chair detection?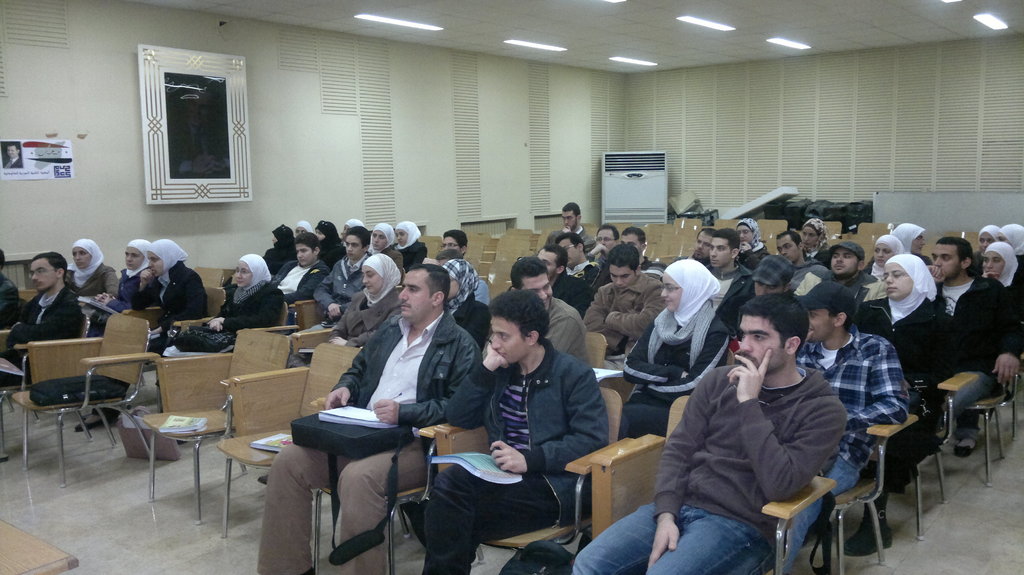
pyautogui.locateOnScreen(216, 336, 356, 574)
